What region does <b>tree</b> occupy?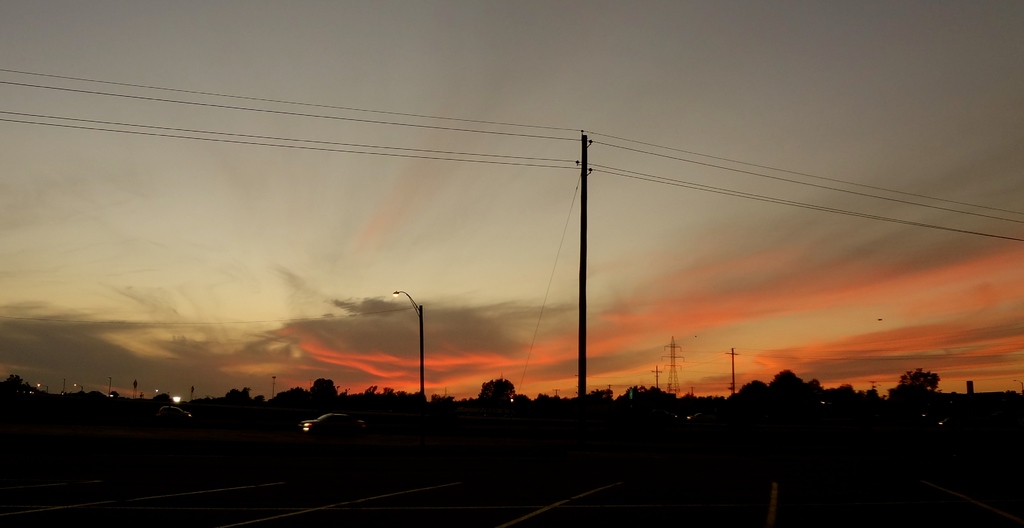
884 371 929 406.
